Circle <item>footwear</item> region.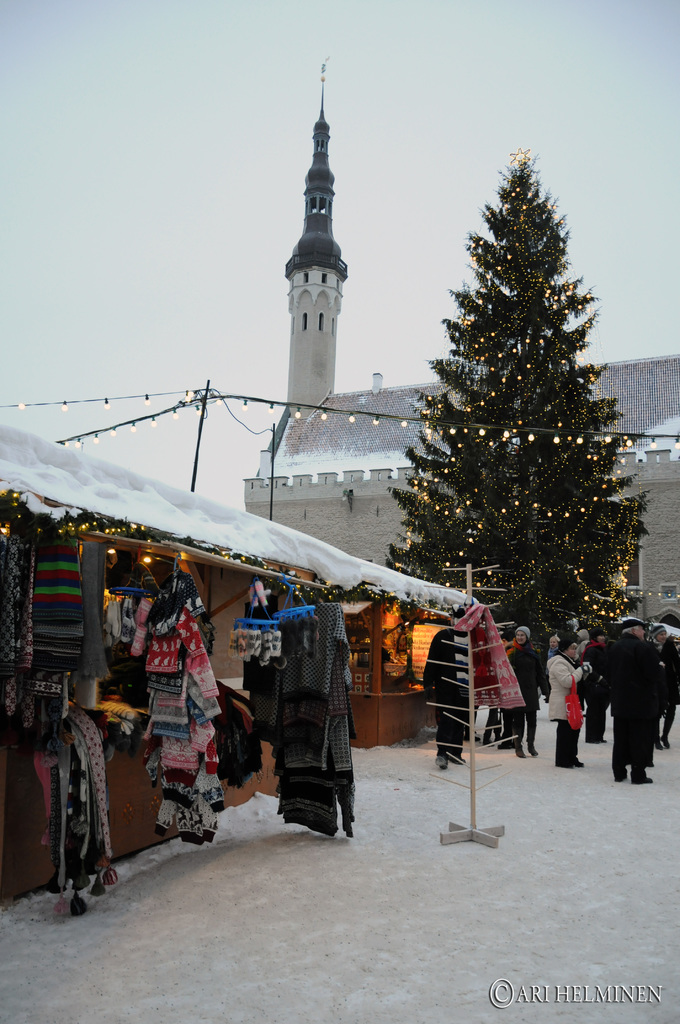
Region: box(632, 769, 653, 784).
